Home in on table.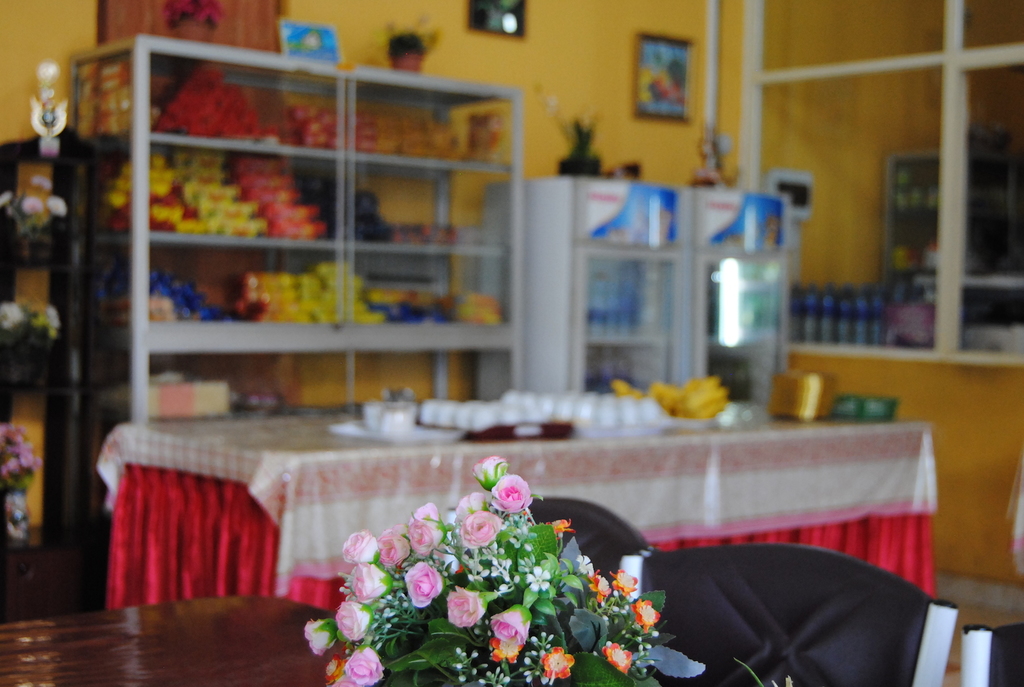
Homed in at [100, 421, 935, 618].
